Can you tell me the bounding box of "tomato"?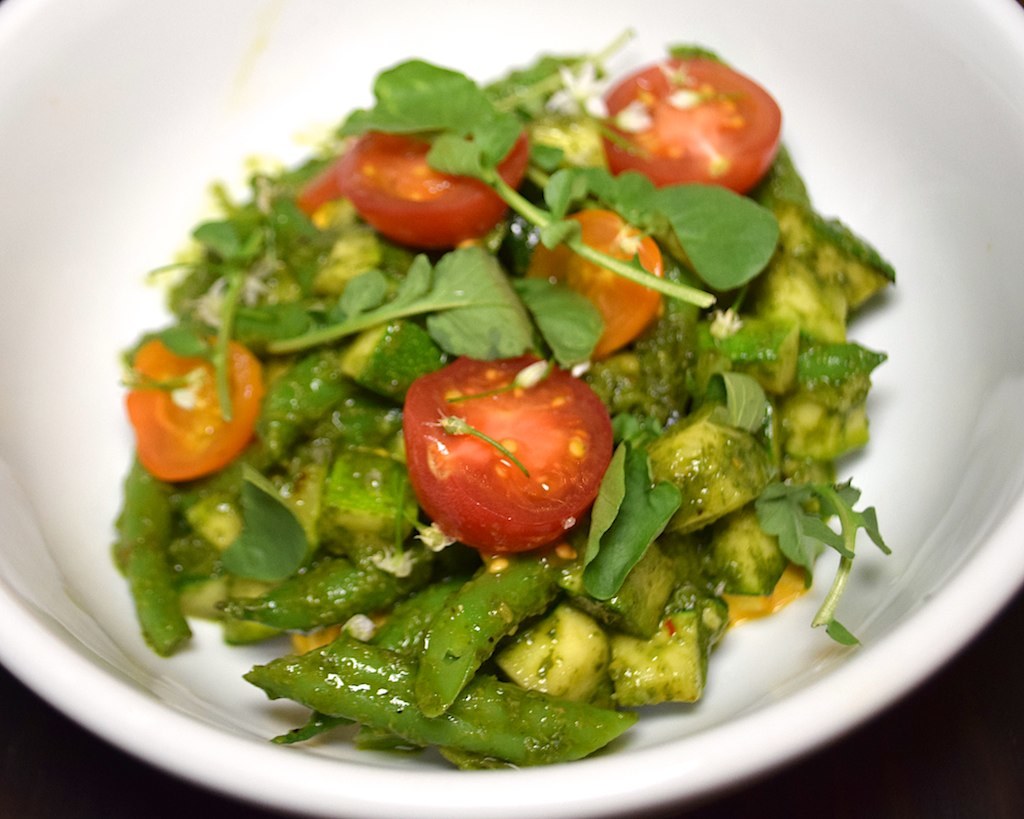
[left=118, top=335, right=272, bottom=487].
